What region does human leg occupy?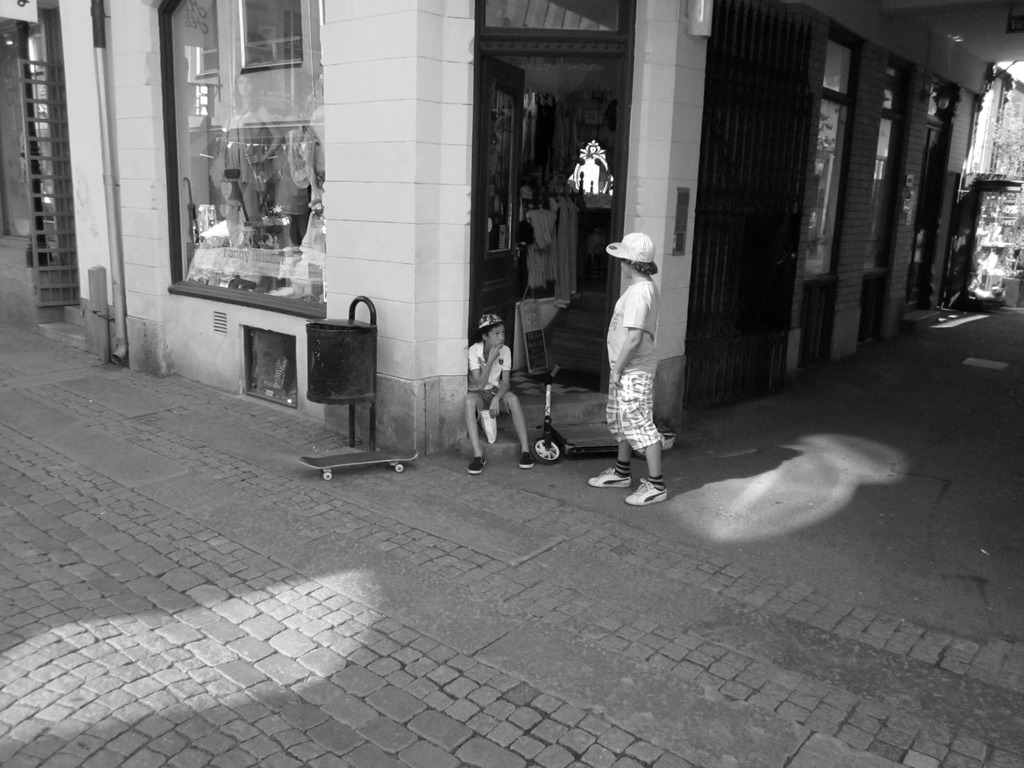
box=[499, 394, 538, 467].
